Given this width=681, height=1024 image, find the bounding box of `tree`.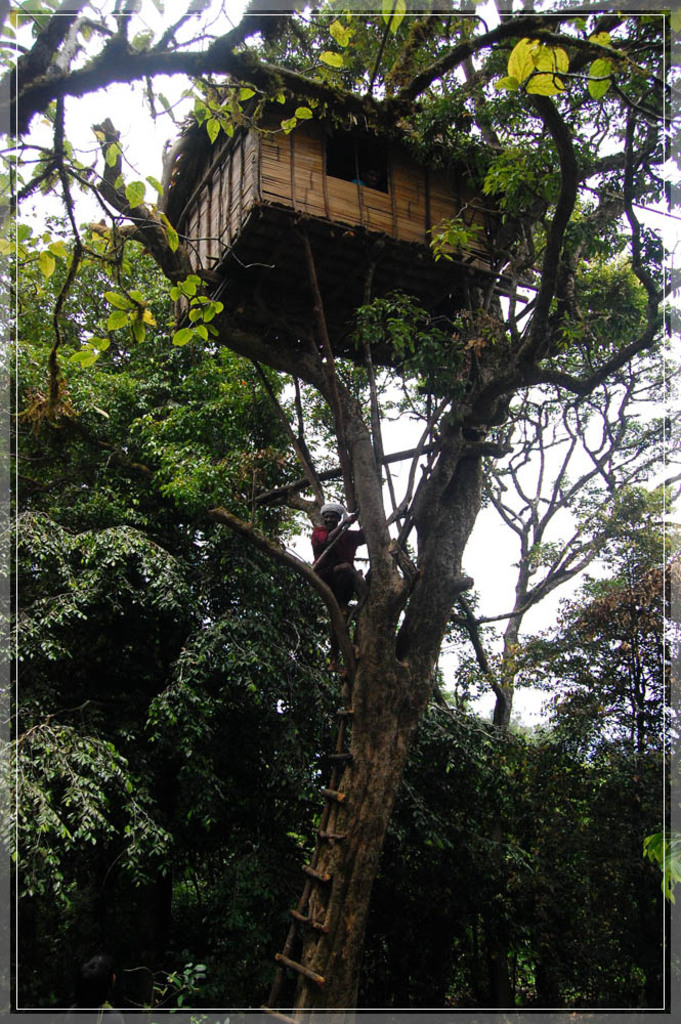
[x1=339, y1=315, x2=680, y2=741].
